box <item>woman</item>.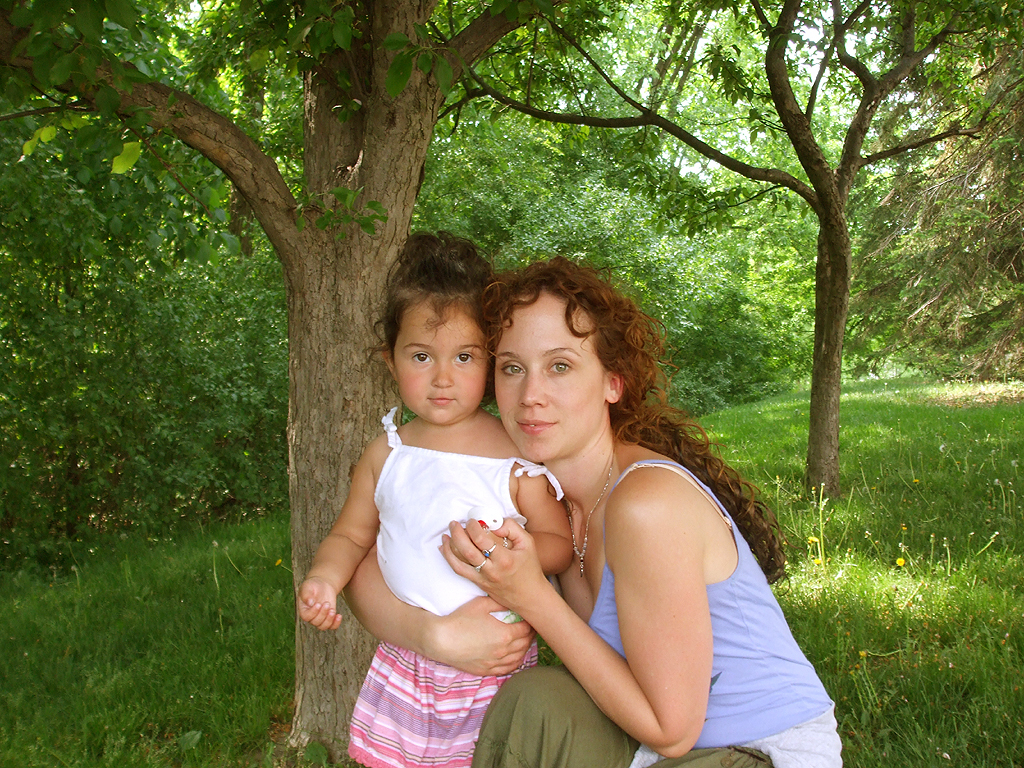
pyautogui.locateOnScreen(341, 251, 841, 767).
